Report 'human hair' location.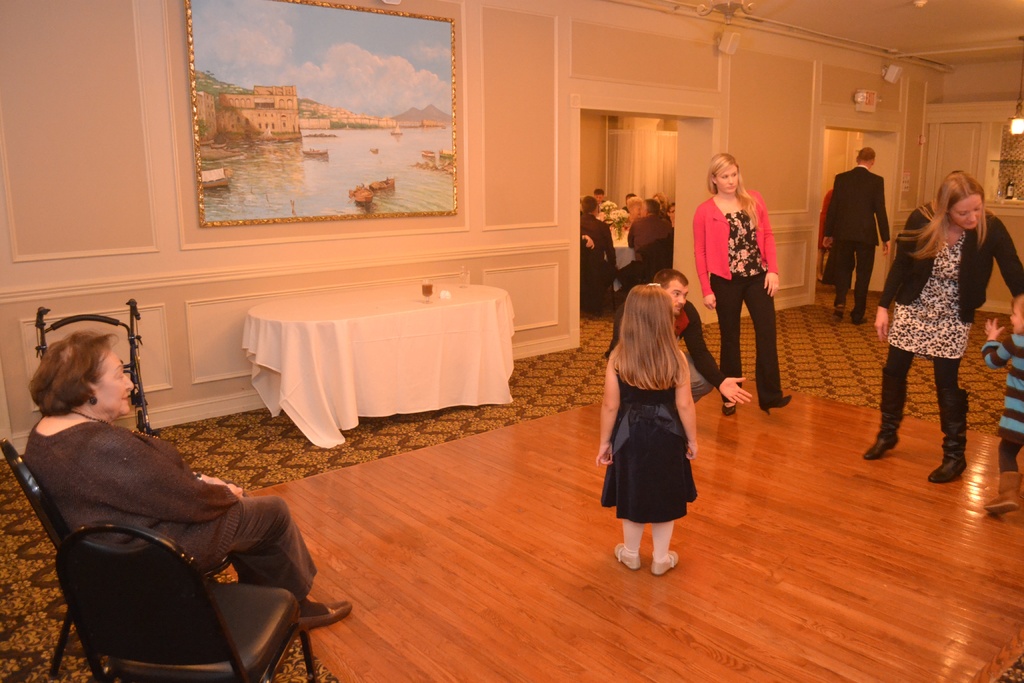
Report: crop(578, 192, 605, 217).
